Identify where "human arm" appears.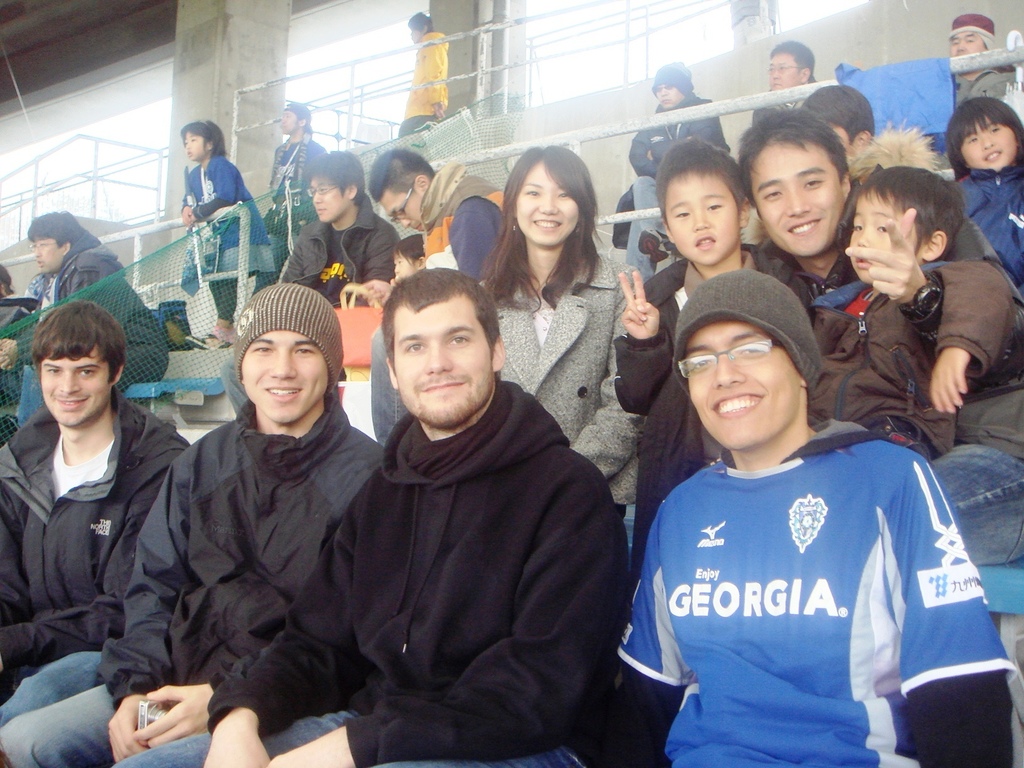
Appears at (609,263,677,417).
